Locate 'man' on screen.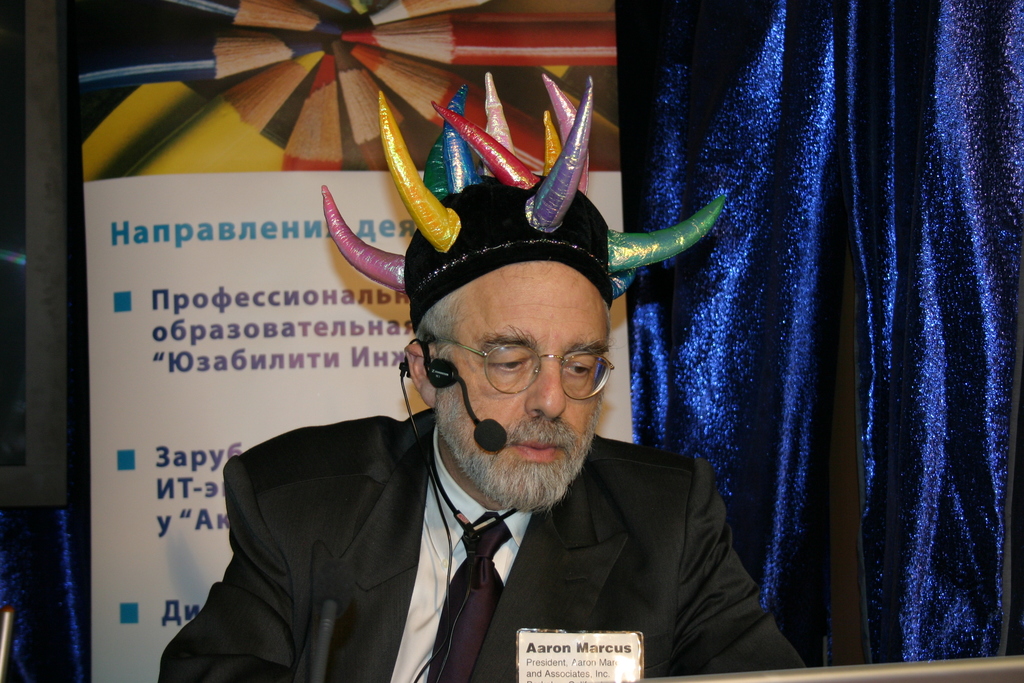
On screen at [left=153, top=128, right=836, bottom=661].
